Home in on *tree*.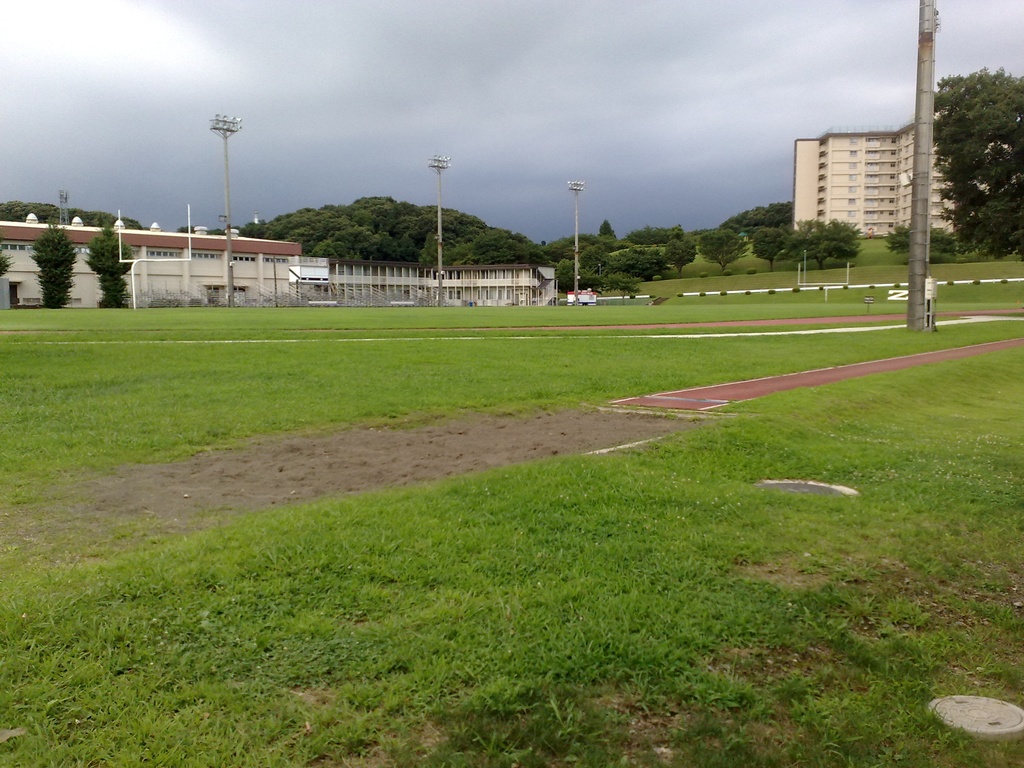
Homed in at box=[932, 66, 1023, 262].
